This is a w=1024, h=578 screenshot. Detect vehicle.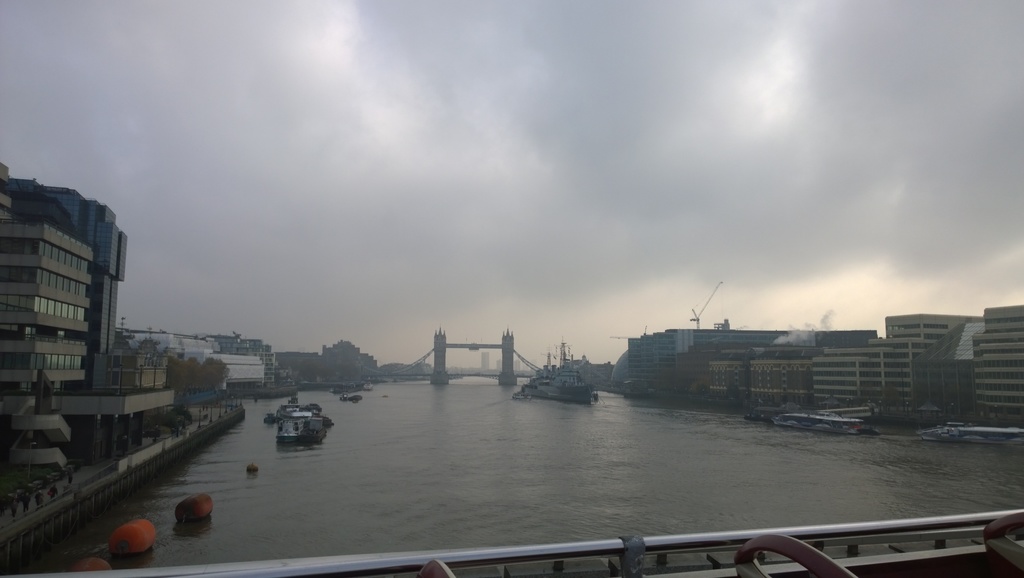
pyautogui.locateOnScreen(277, 399, 314, 420).
